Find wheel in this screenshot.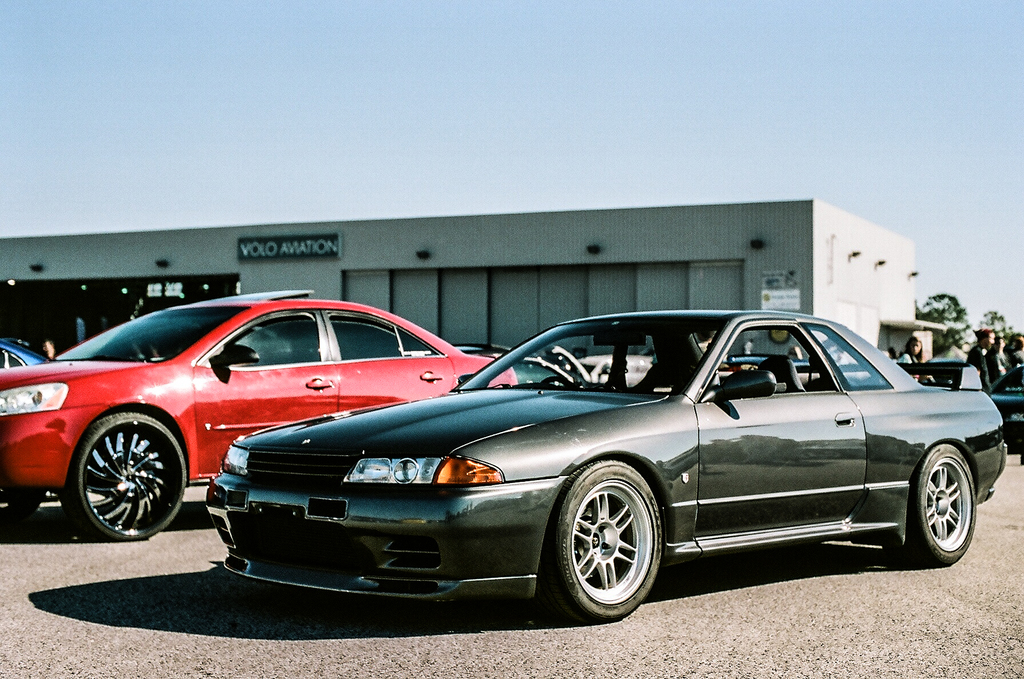
The bounding box for wheel is [x1=547, y1=458, x2=666, y2=624].
